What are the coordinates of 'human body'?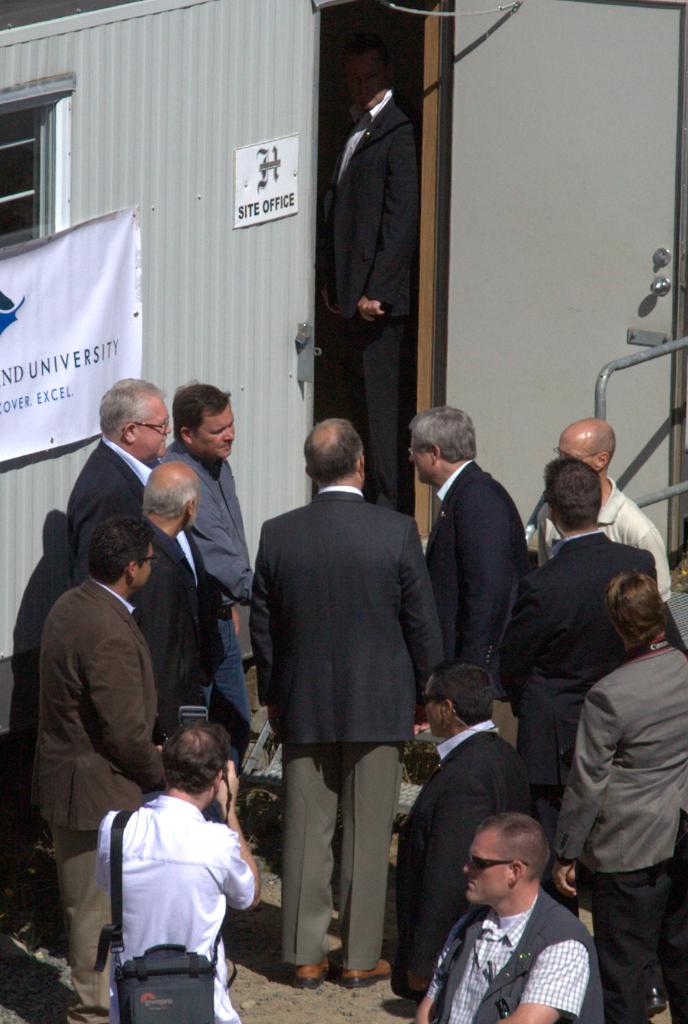
[416,891,604,1023].
